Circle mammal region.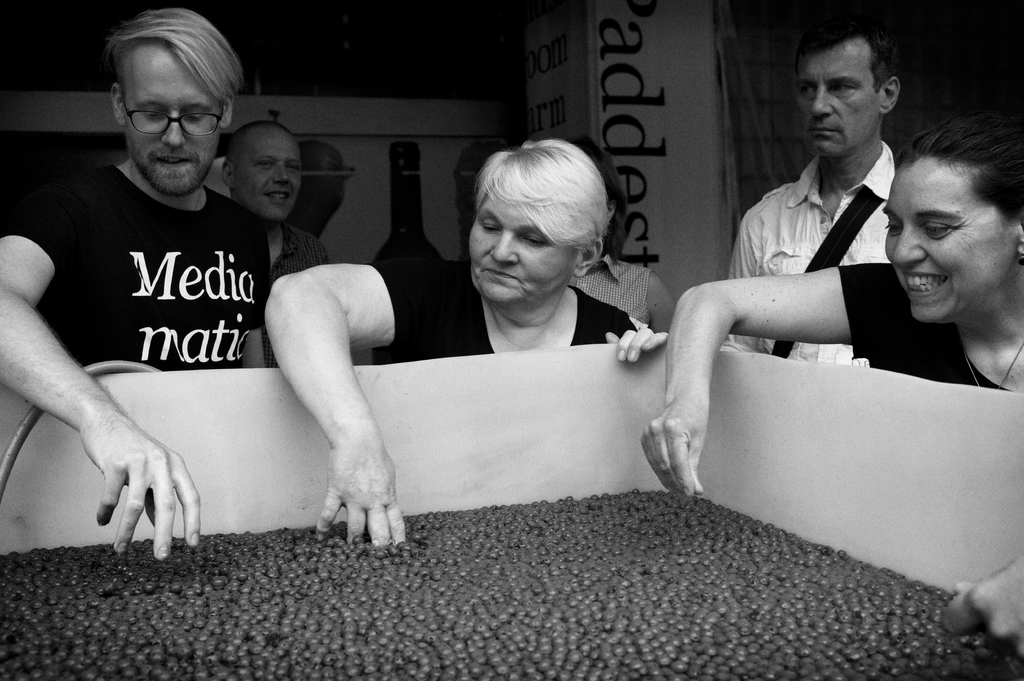
Region: bbox(217, 122, 333, 282).
